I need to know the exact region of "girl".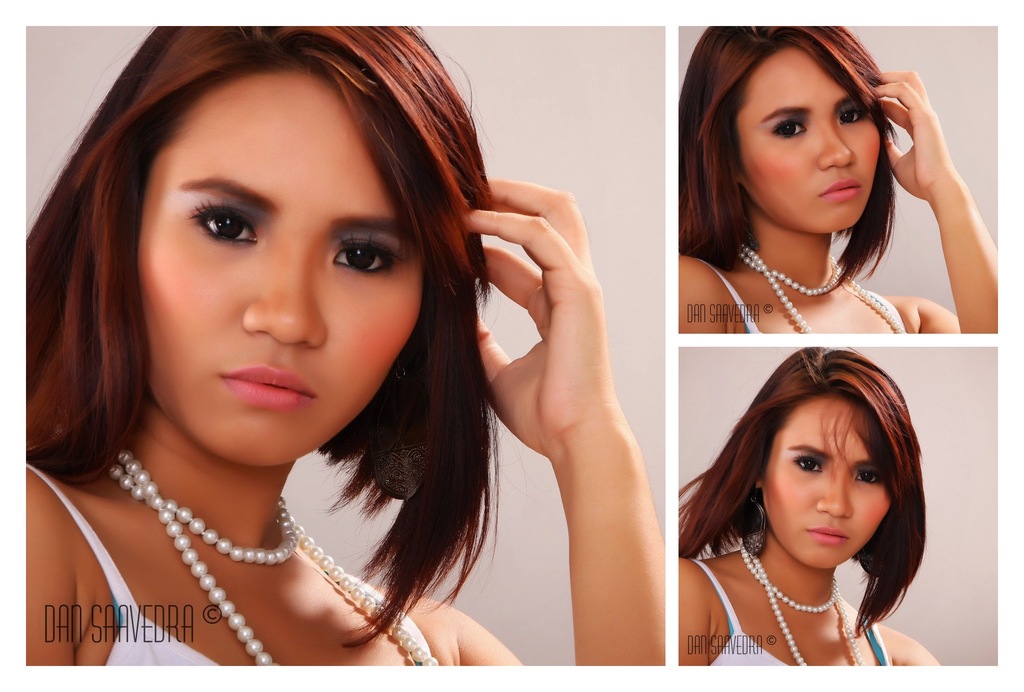
Region: locate(676, 26, 997, 338).
